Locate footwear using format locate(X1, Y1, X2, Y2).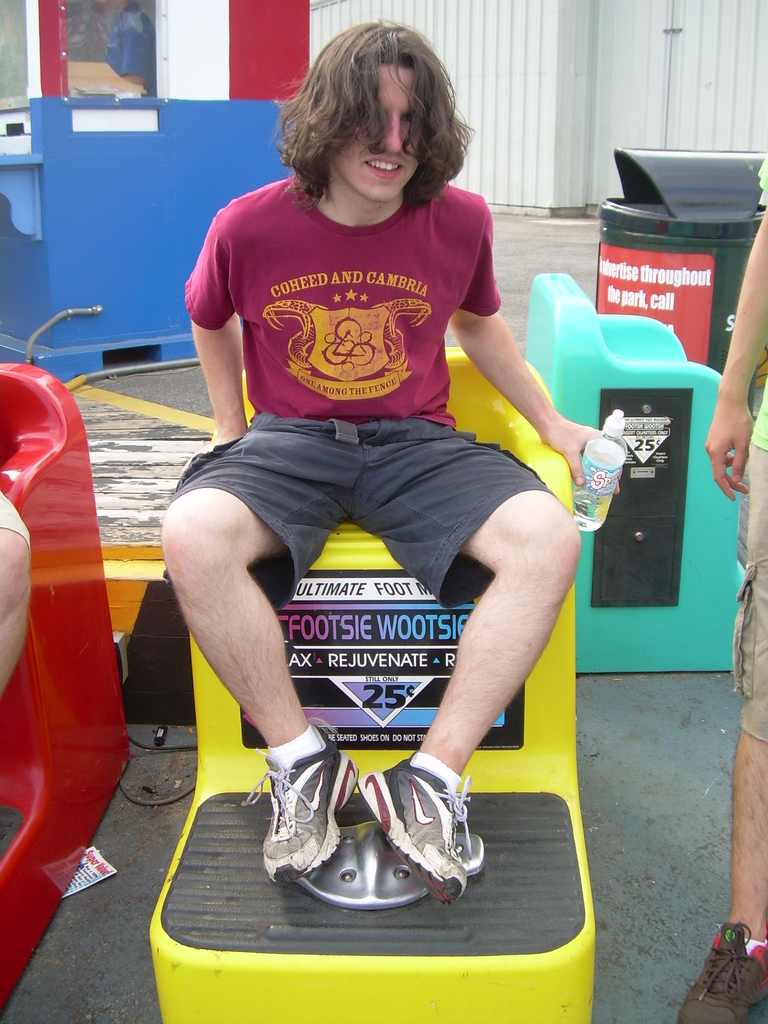
locate(678, 918, 767, 1023).
